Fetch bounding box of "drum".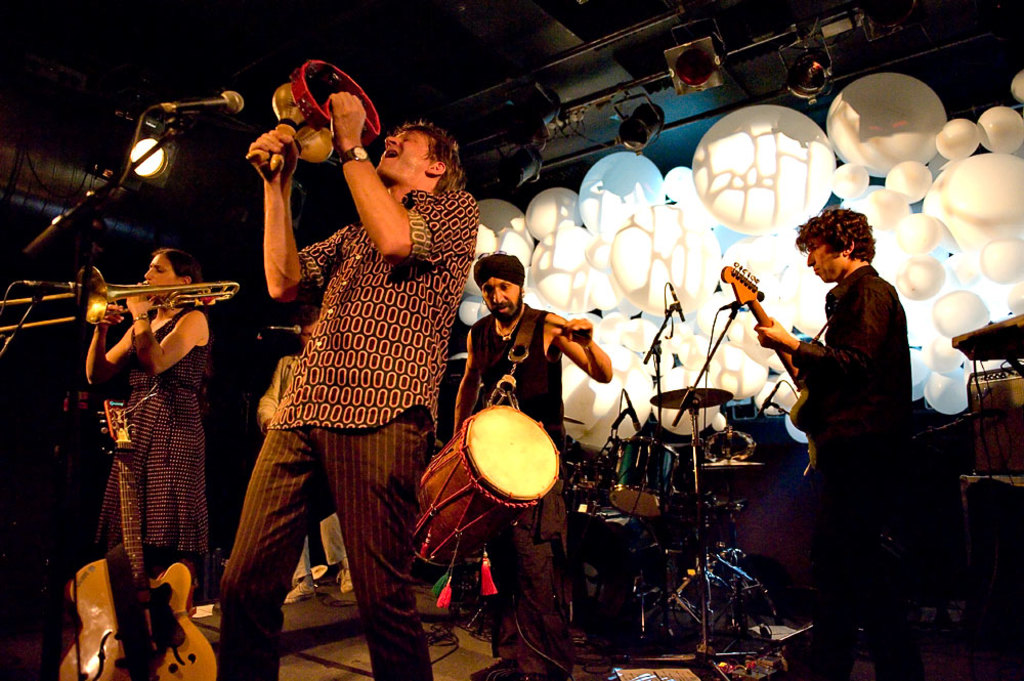
Bbox: 602:436:682:517.
